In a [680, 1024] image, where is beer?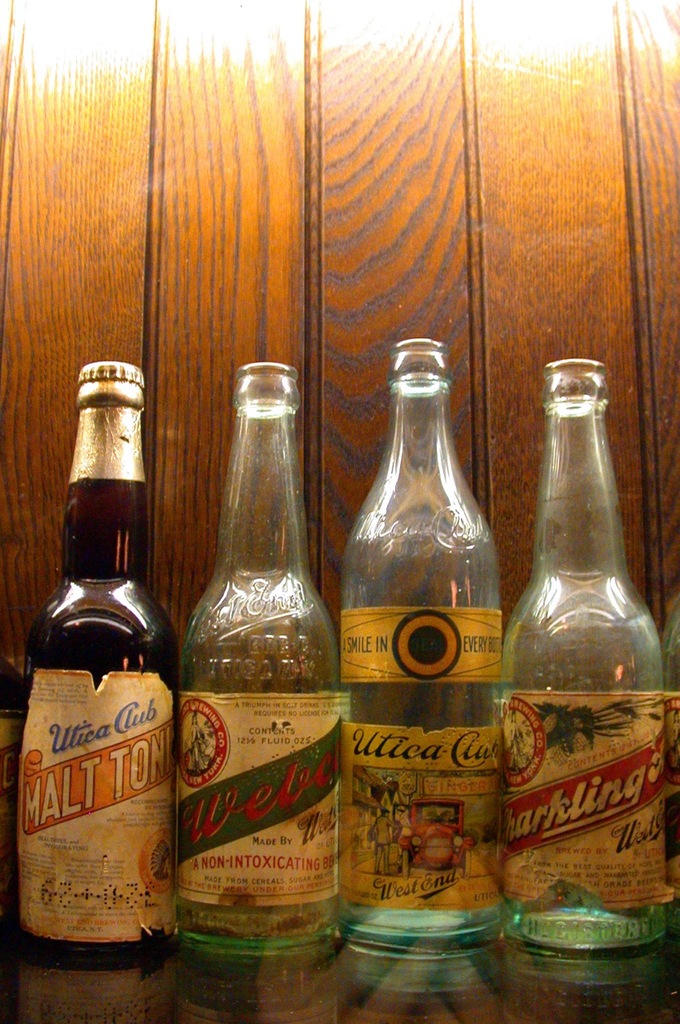
x1=162 y1=361 x2=342 y2=970.
